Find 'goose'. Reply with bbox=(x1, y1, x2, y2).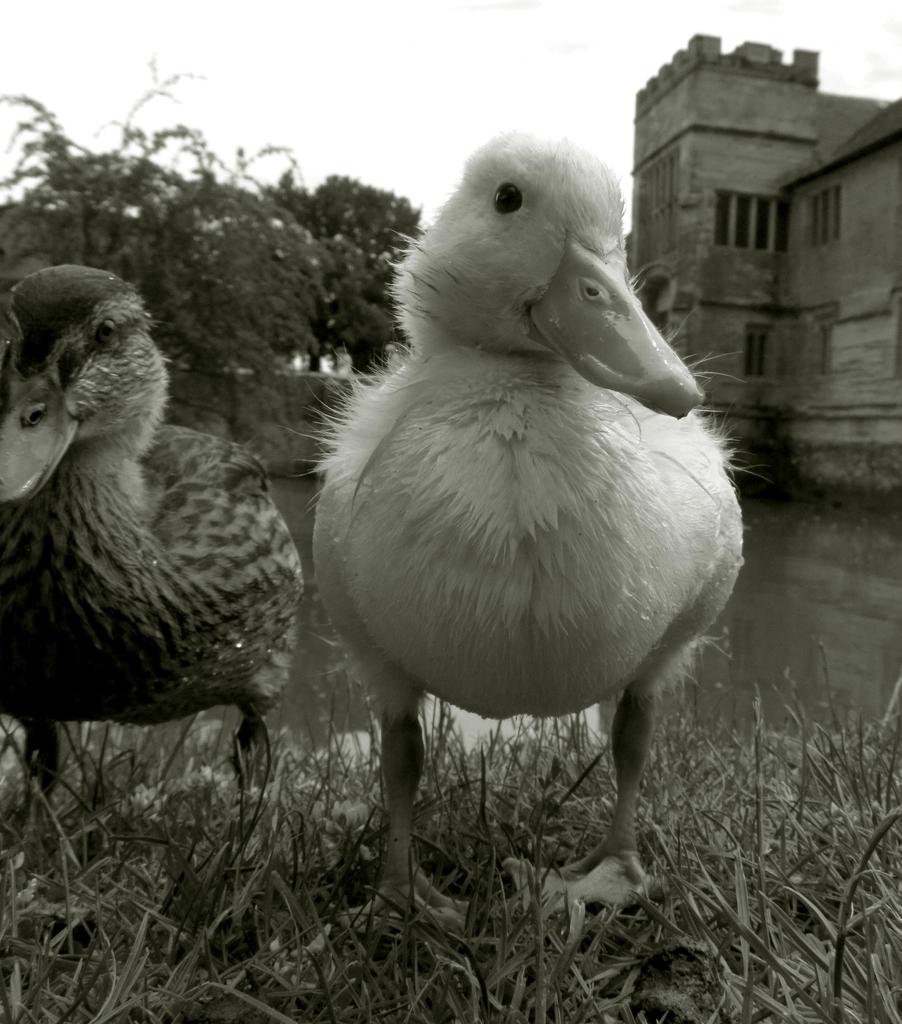
bbox=(314, 125, 746, 943).
